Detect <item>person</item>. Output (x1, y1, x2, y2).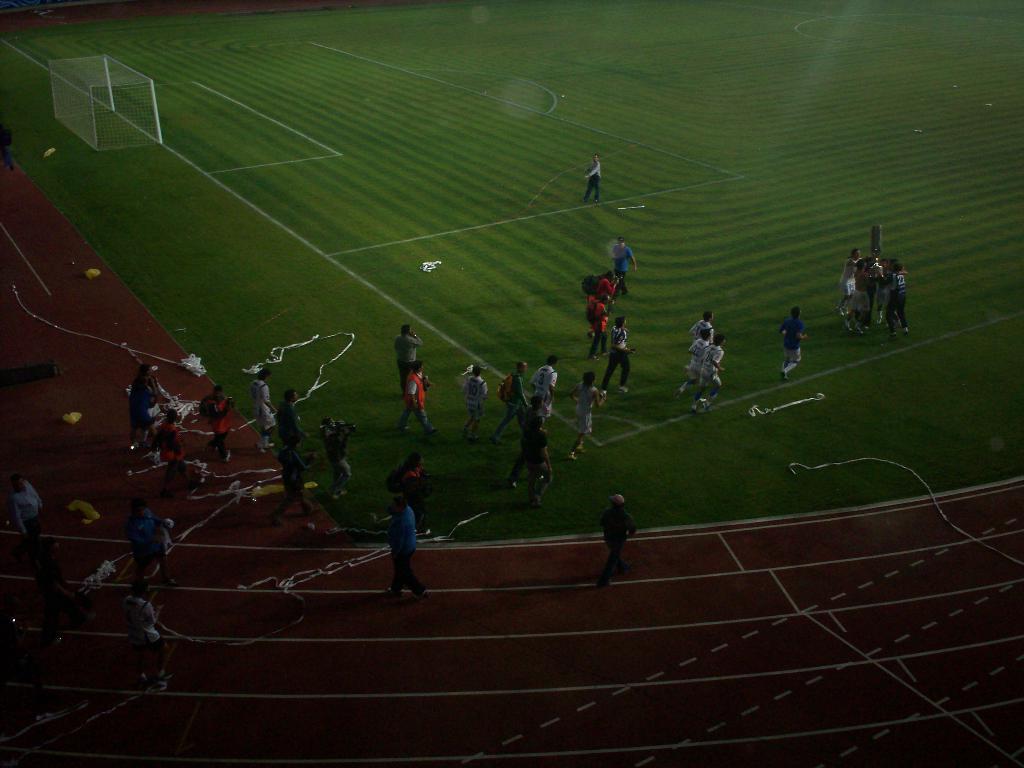
(587, 294, 608, 355).
